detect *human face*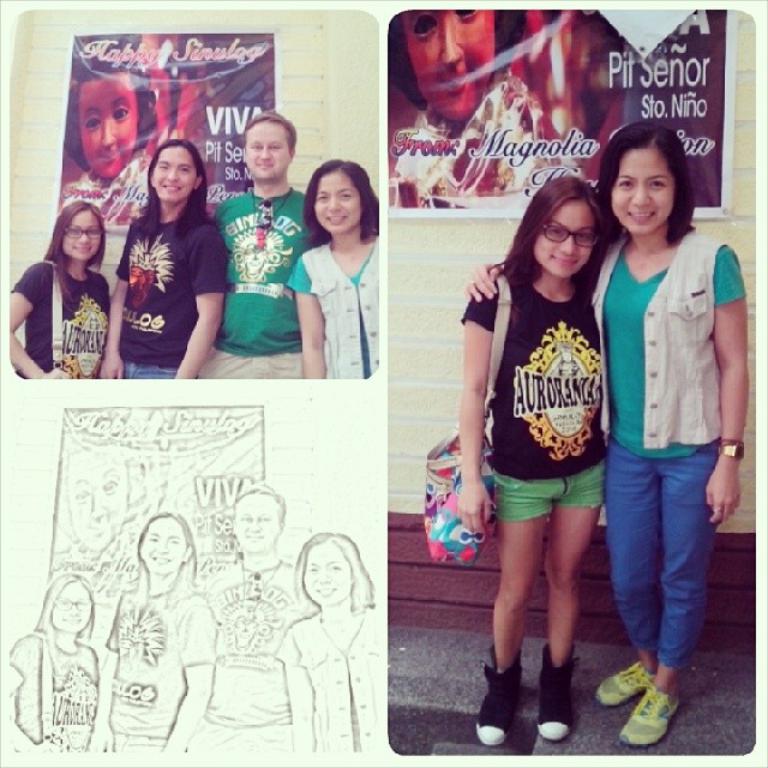
box(64, 210, 104, 262)
